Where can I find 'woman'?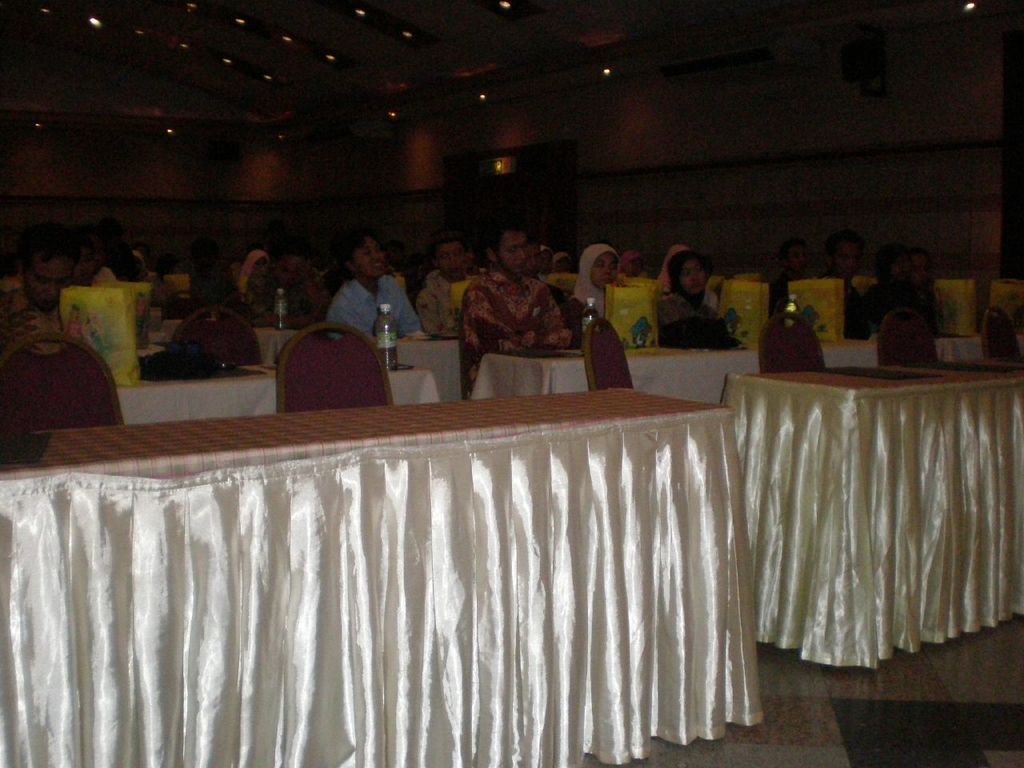
You can find it at (570,238,626,318).
